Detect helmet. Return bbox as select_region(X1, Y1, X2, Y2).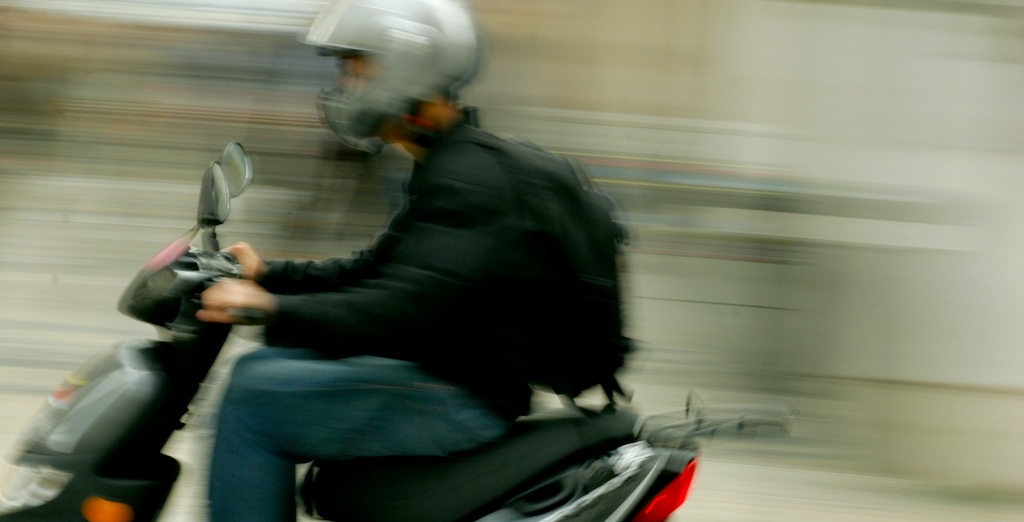
select_region(296, 16, 473, 157).
